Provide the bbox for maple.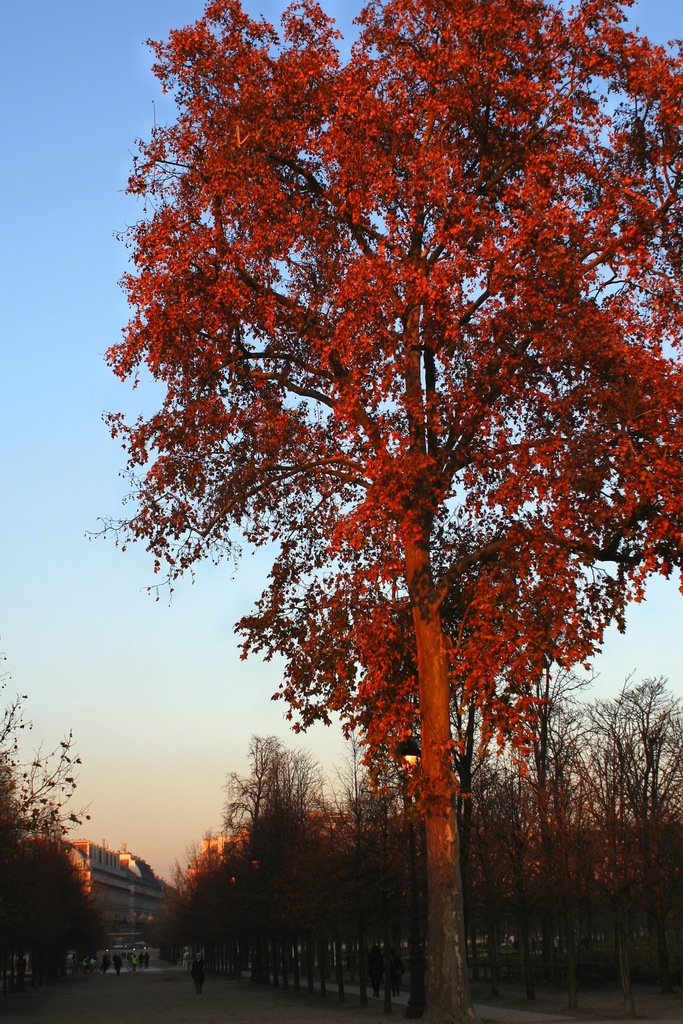
bbox(509, 750, 533, 1012).
